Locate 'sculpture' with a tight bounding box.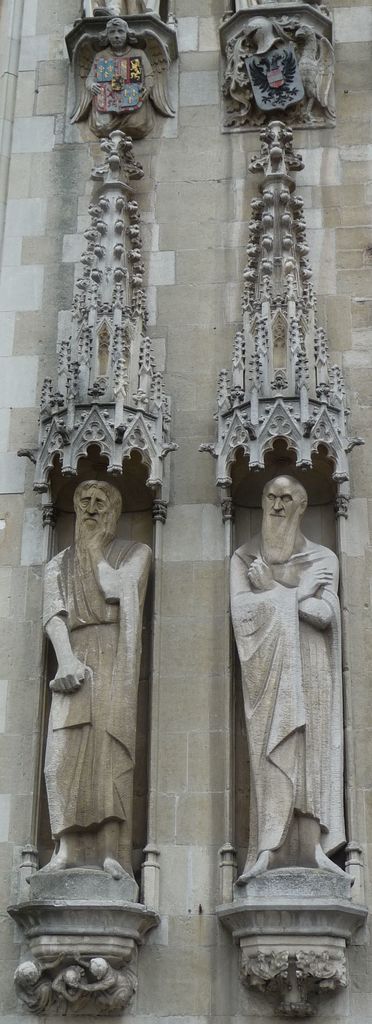
x1=35 y1=471 x2=152 y2=882.
